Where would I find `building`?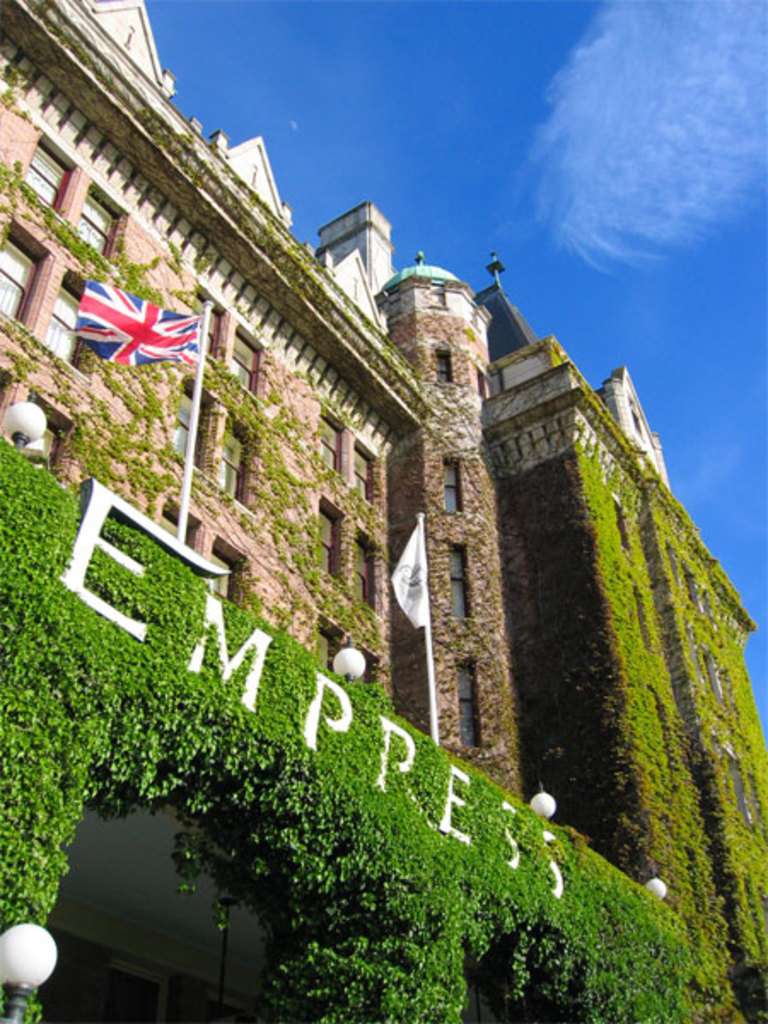
At <bbox>0, 5, 766, 1022</bbox>.
